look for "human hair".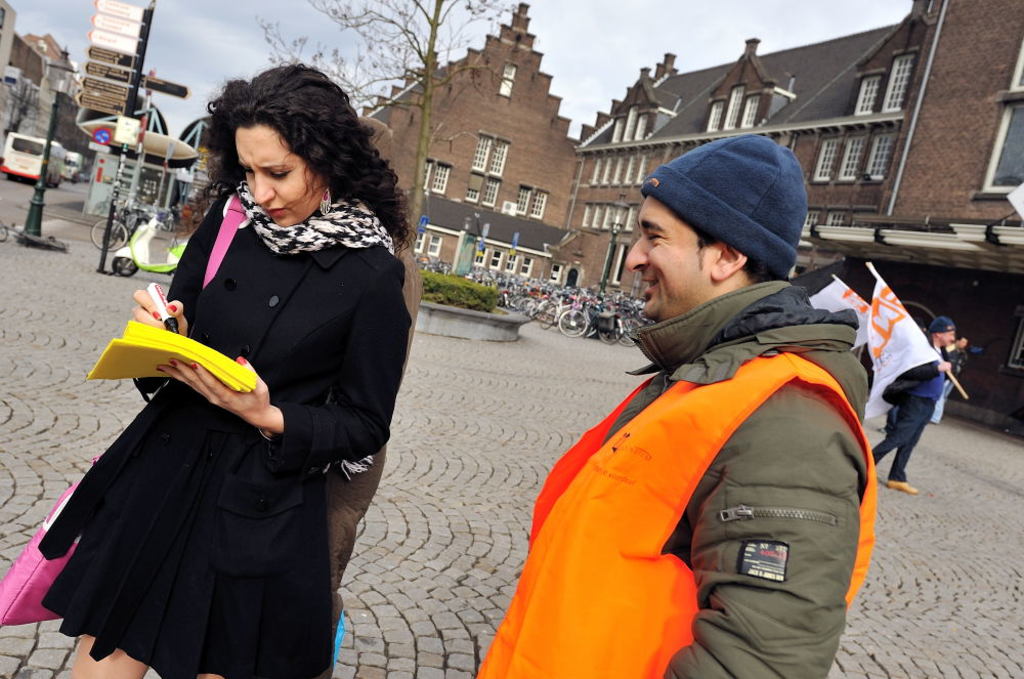
Found: [691, 225, 785, 281].
